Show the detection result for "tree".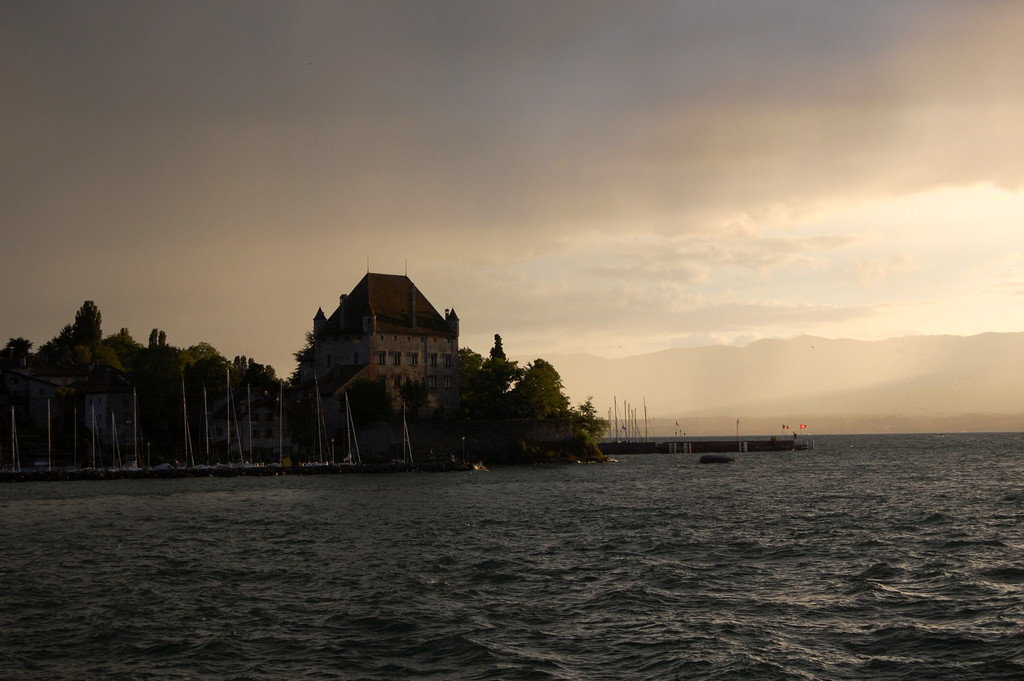
(x1=4, y1=296, x2=132, y2=372).
